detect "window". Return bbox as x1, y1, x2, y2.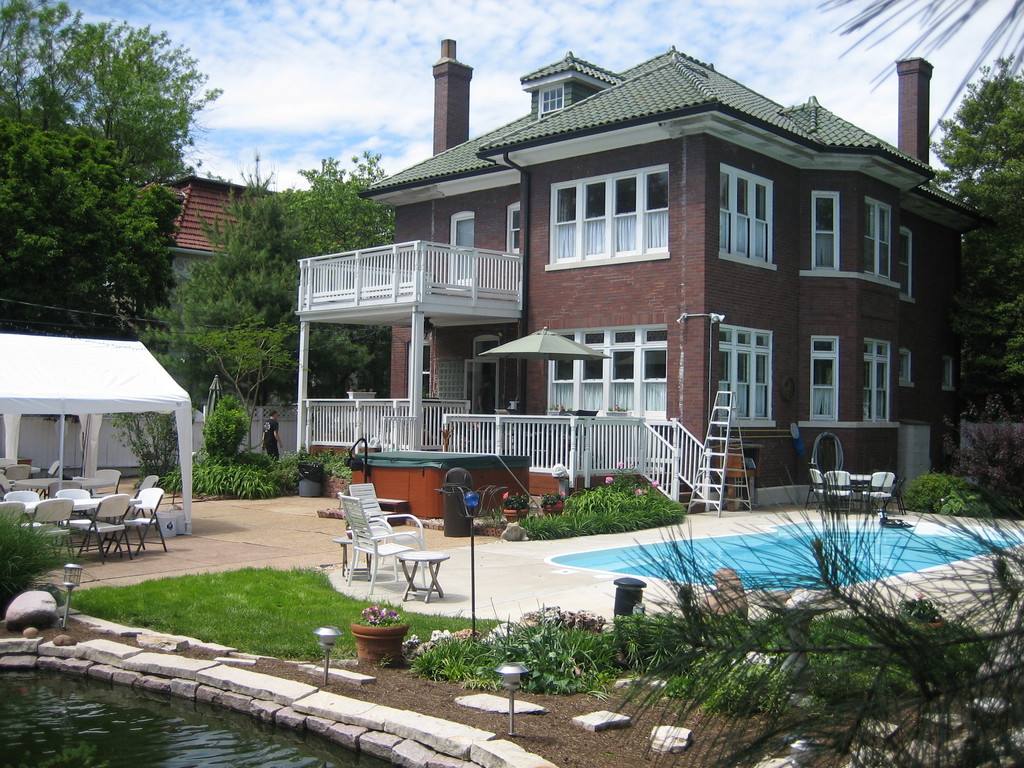
718, 164, 774, 273.
